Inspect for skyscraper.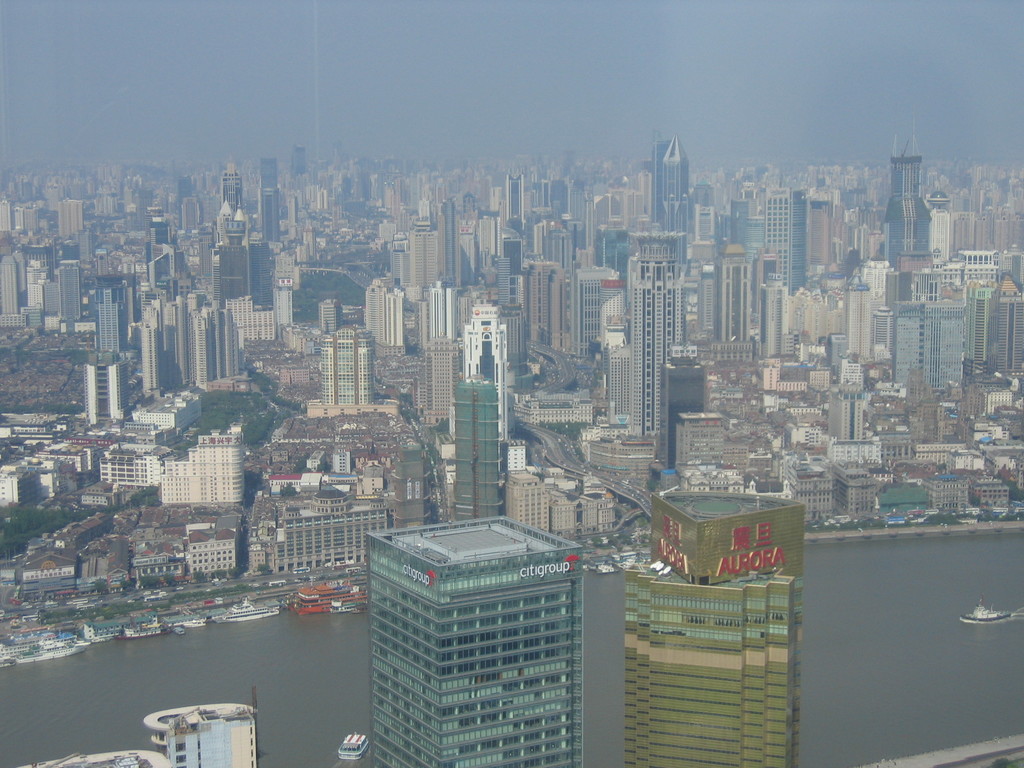
Inspection: box(700, 253, 728, 349).
